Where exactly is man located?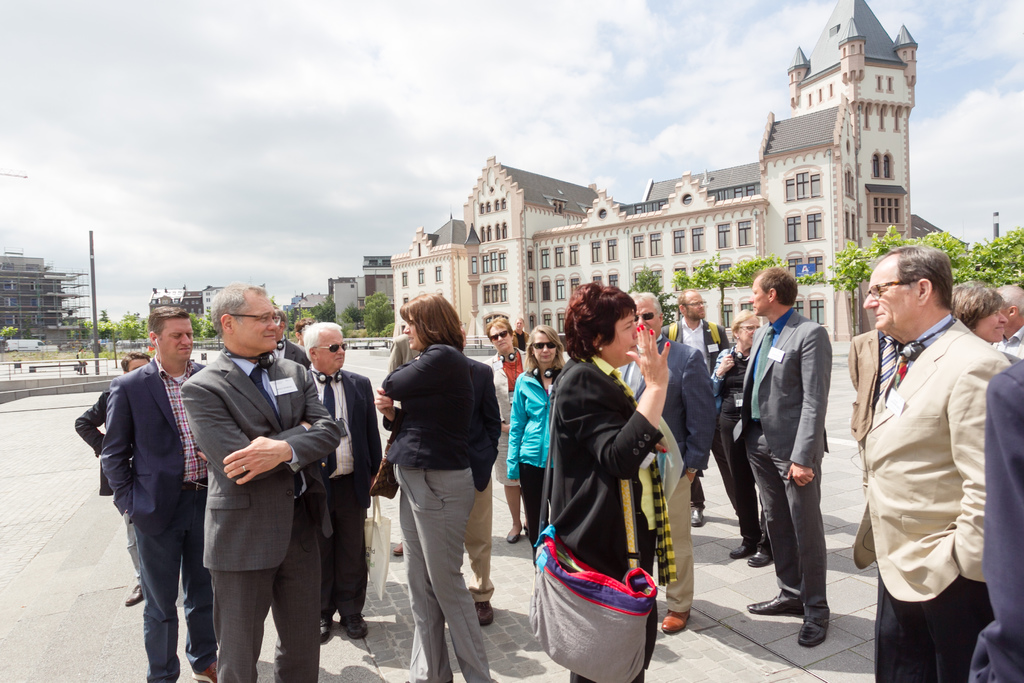
Its bounding box is 988/284/1023/360.
